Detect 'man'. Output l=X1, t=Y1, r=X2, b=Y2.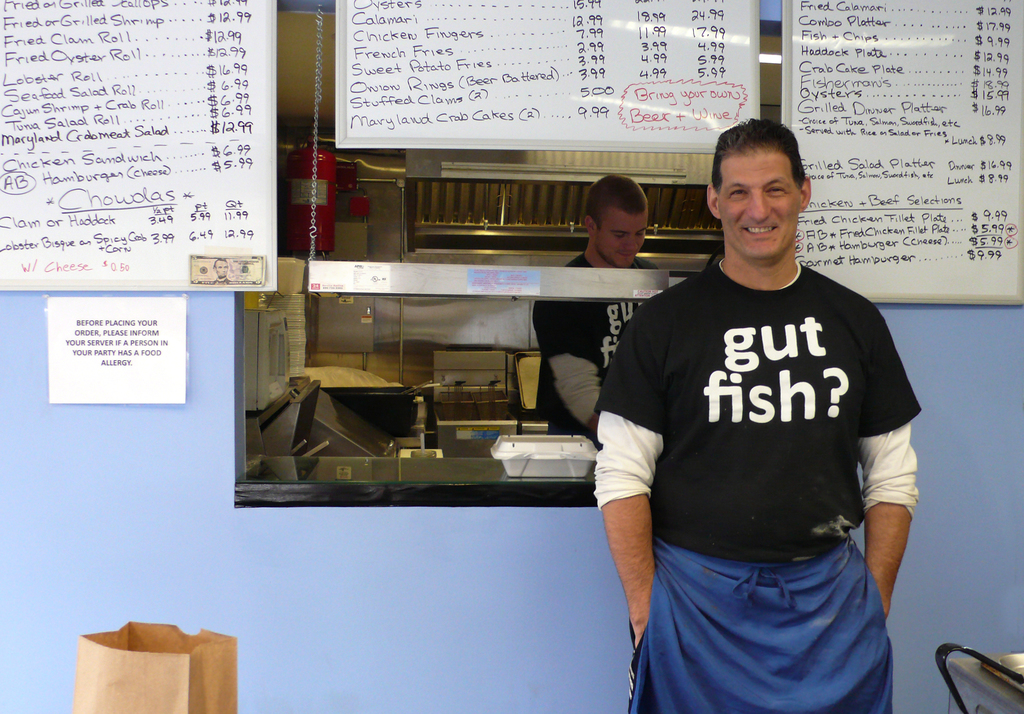
l=530, t=168, r=662, b=436.
